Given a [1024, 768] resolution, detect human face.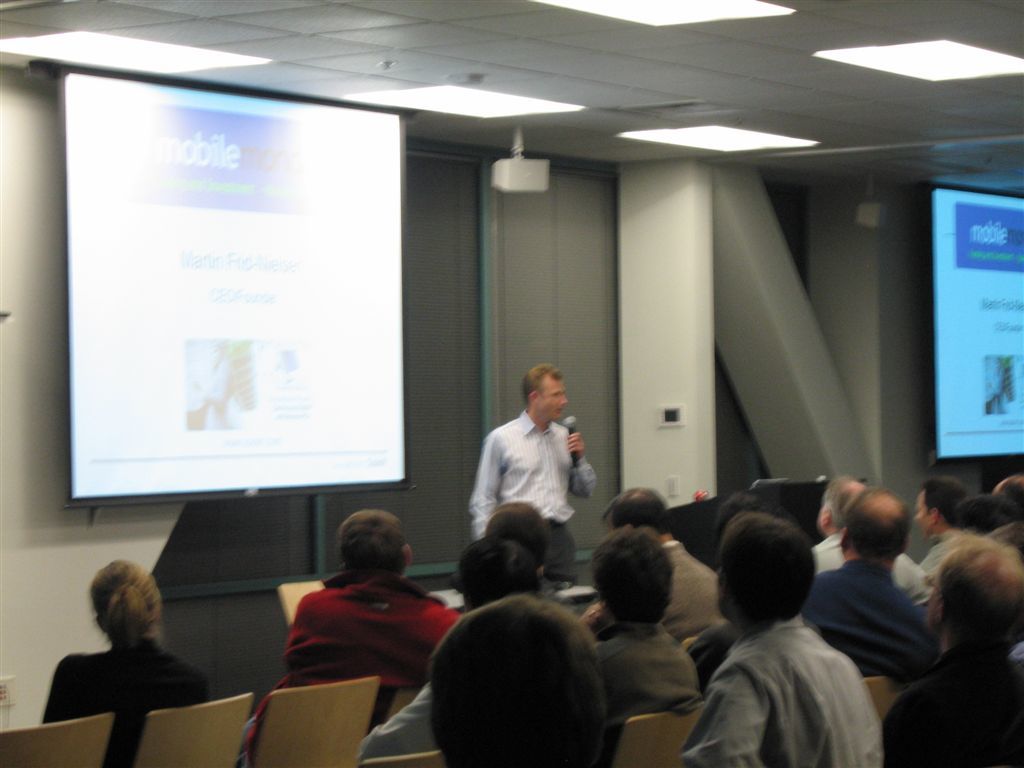
[541, 373, 568, 421].
